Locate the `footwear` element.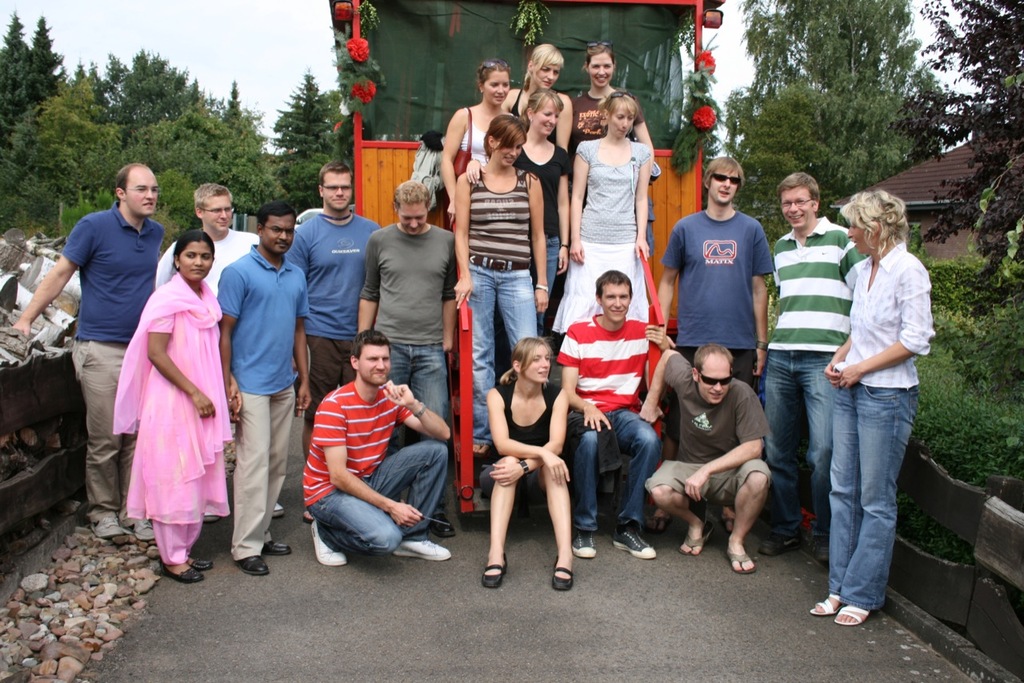
Element bbox: [x1=836, y1=600, x2=869, y2=626].
